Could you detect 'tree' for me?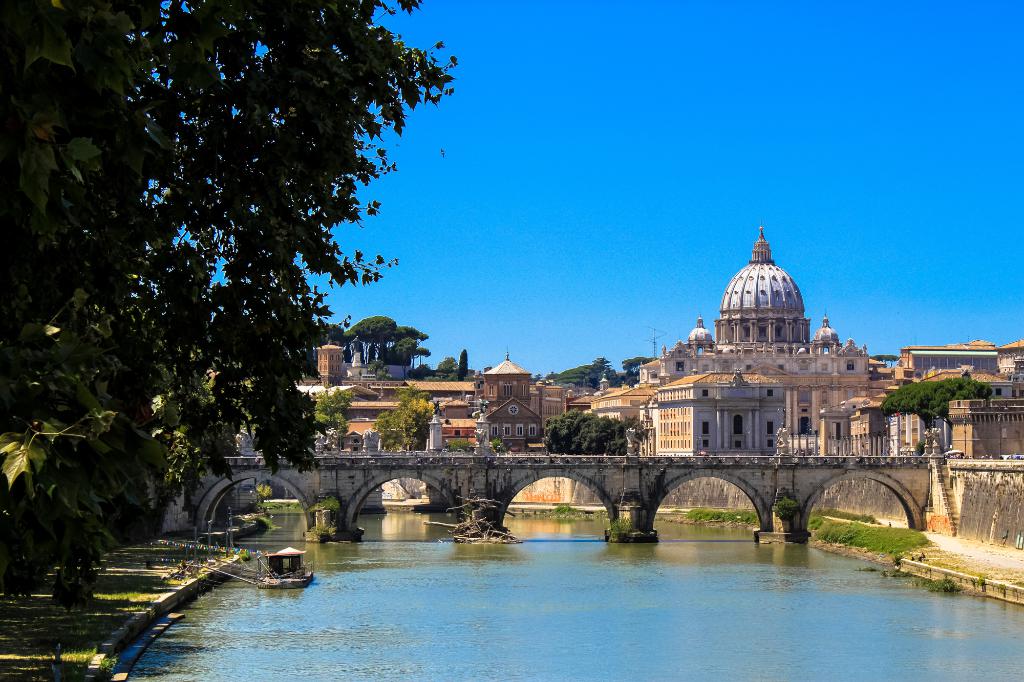
Detection result: [571,413,617,454].
